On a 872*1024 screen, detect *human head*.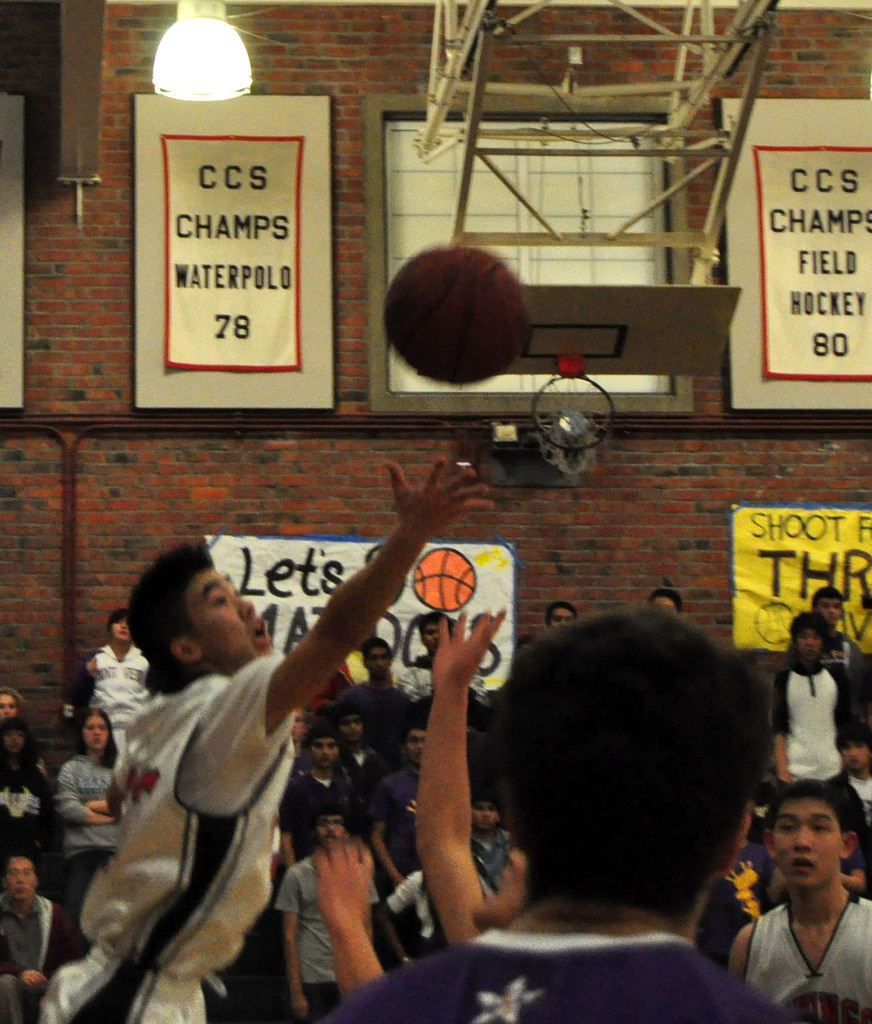
bbox=[122, 543, 278, 697].
